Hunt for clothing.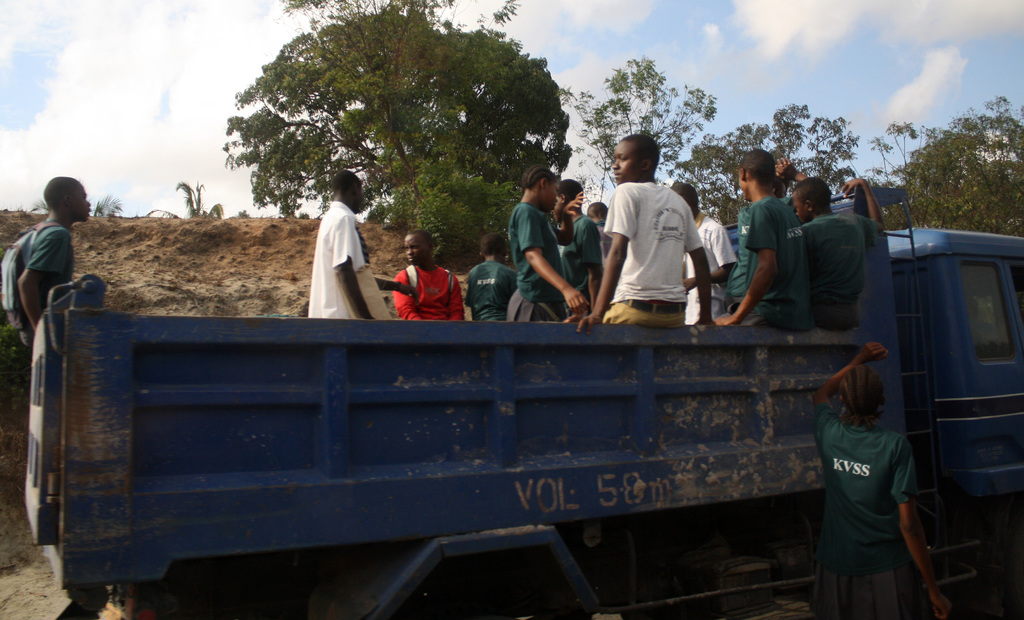
Hunted down at box=[801, 212, 889, 335].
